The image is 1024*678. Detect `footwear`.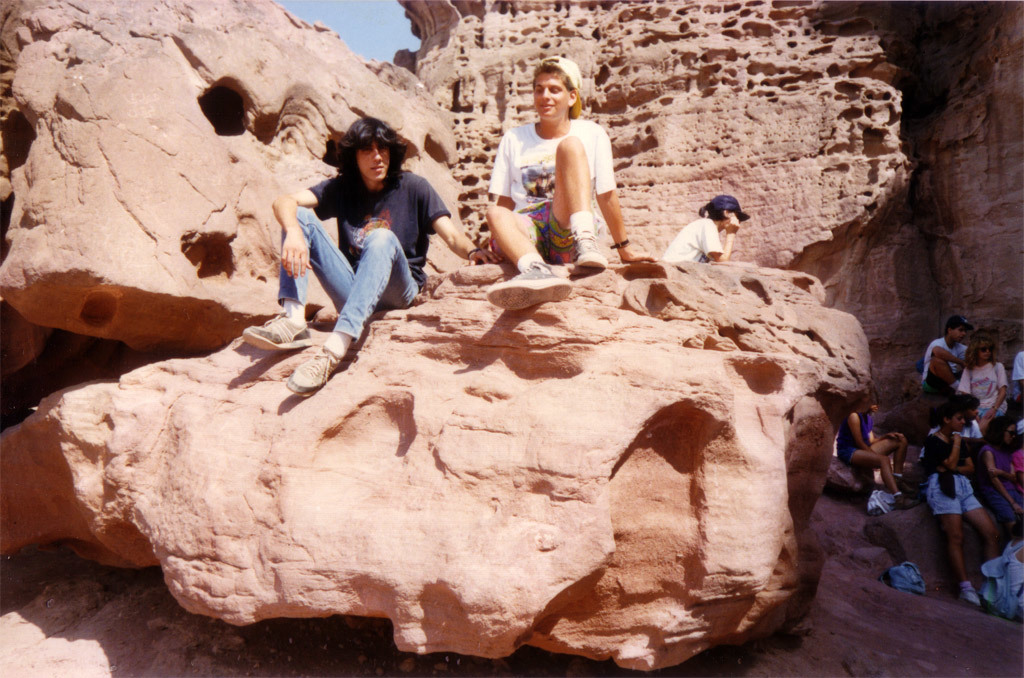
Detection: 488,260,572,309.
